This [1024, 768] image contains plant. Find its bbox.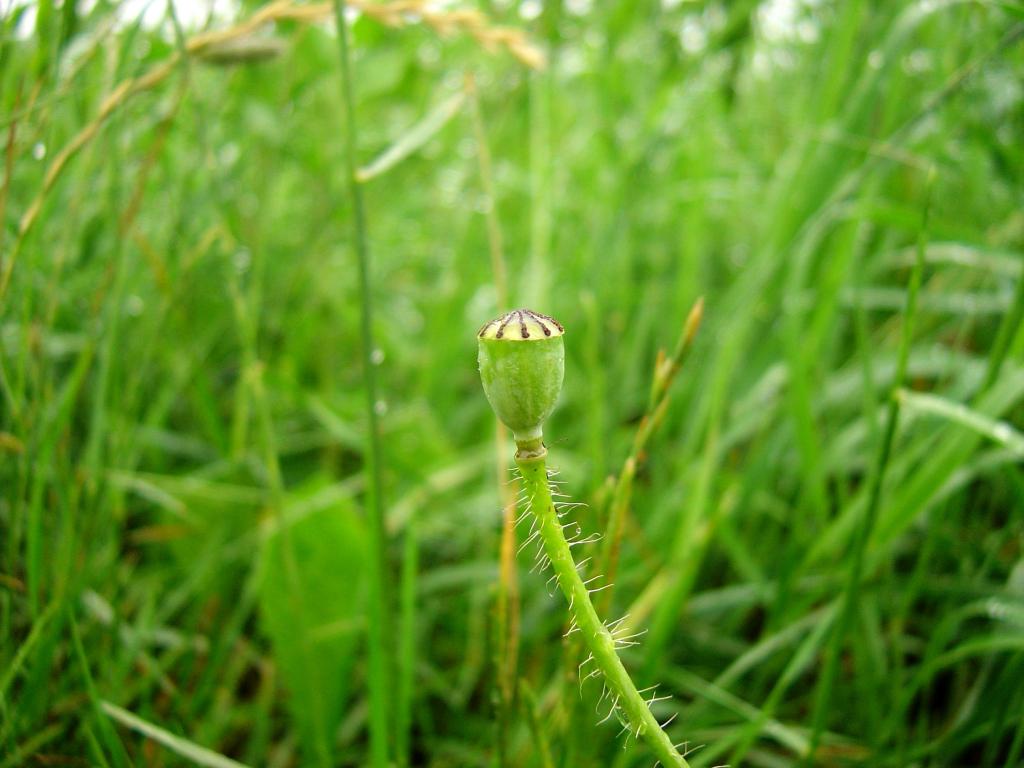
<region>464, 300, 715, 766</region>.
